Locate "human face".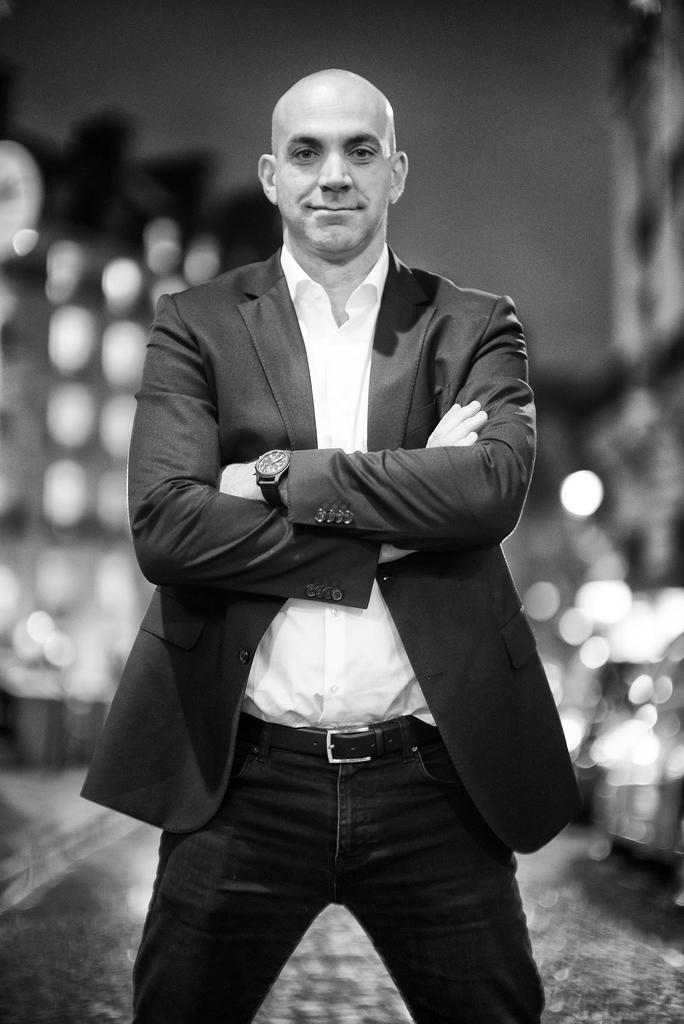
Bounding box: 282,99,391,250.
